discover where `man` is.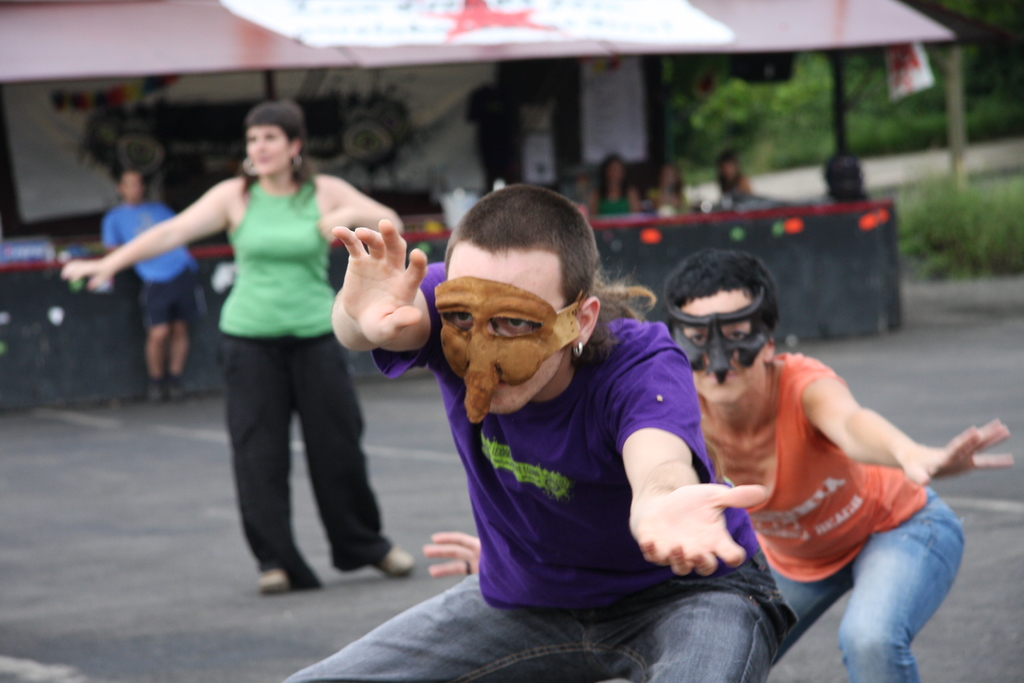
Discovered at detection(685, 283, 1002, 664).
